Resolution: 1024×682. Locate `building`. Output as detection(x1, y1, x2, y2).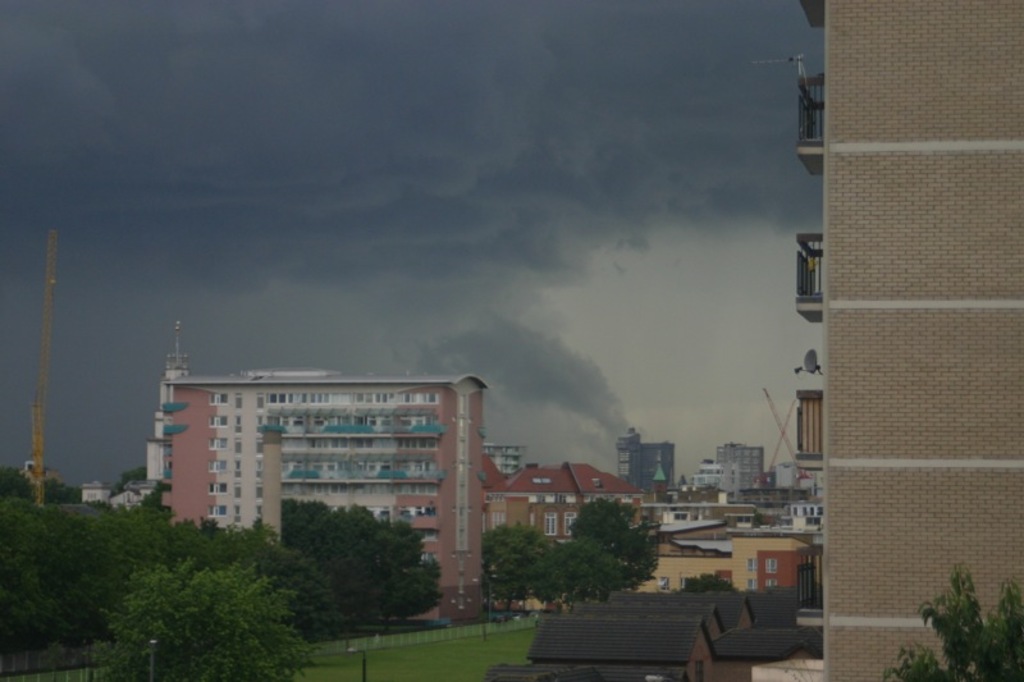
detection(611, 421, 669, 499).
